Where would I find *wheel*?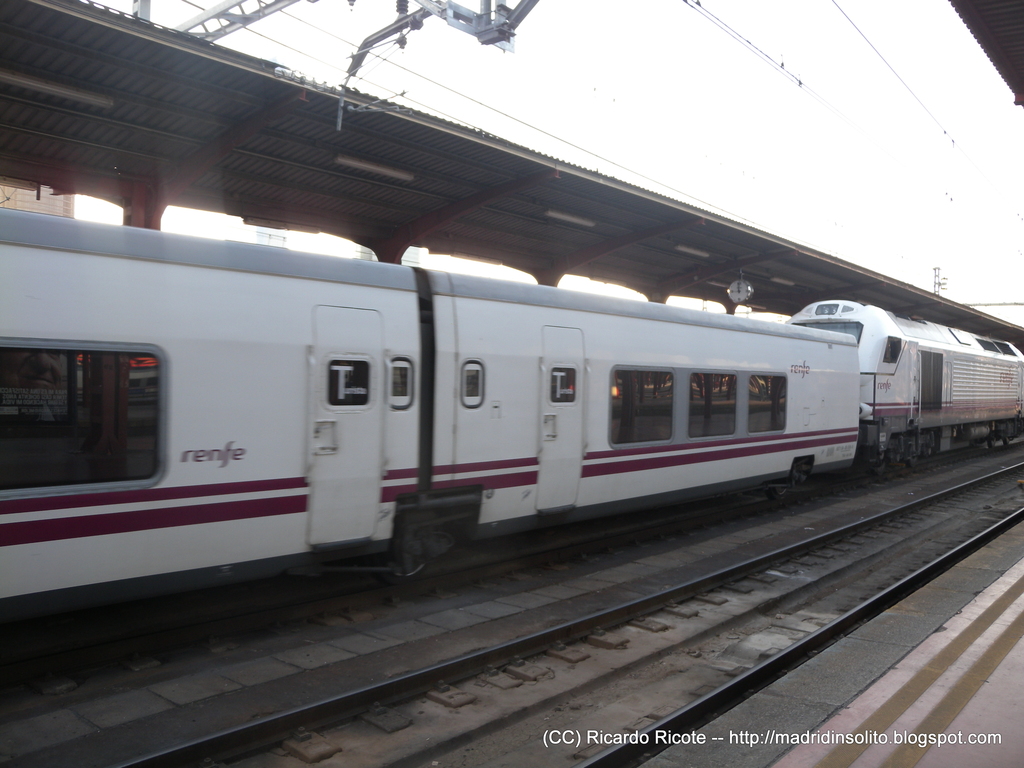
At (766,485,788,495).
